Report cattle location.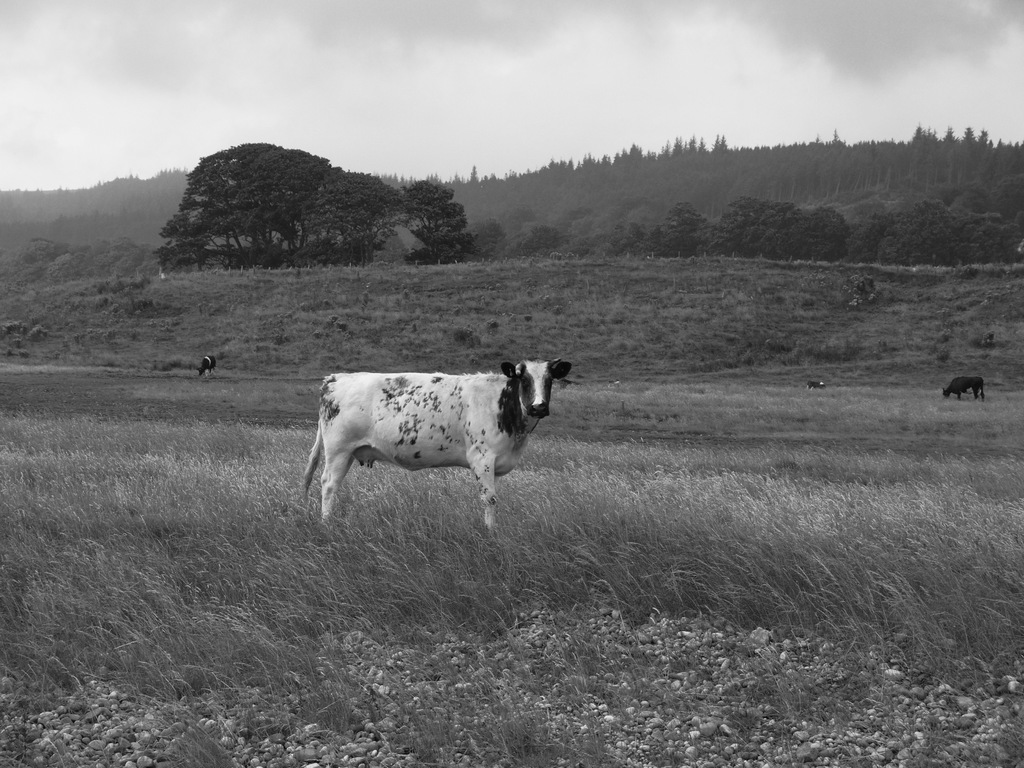
Report: 301,350,588,536.
